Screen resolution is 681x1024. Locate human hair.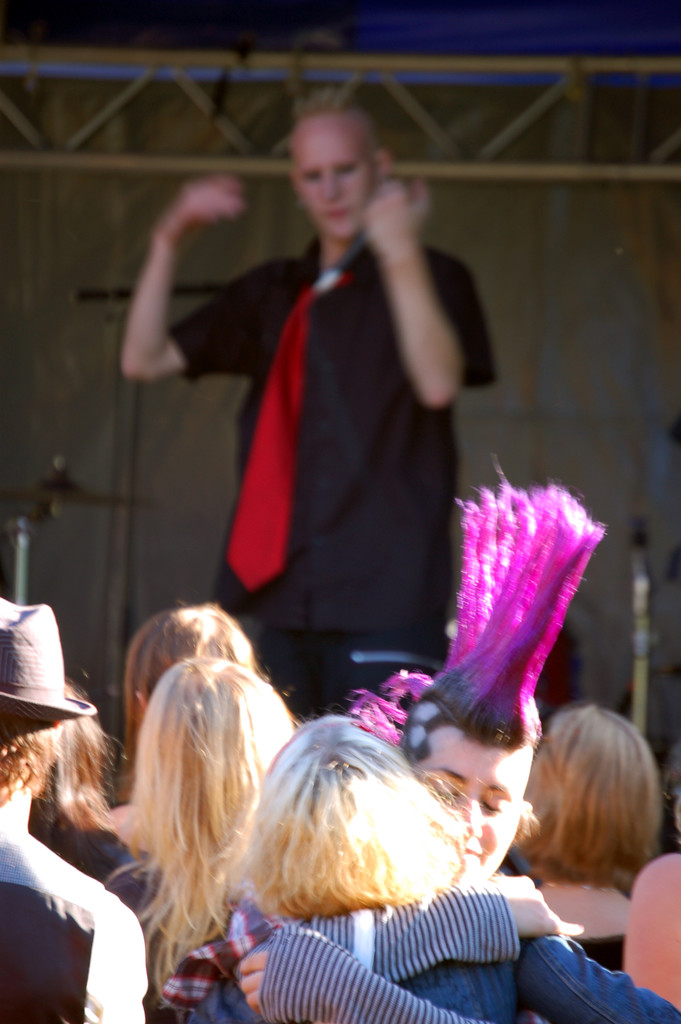
Rect(533, 710, 664, 934).
